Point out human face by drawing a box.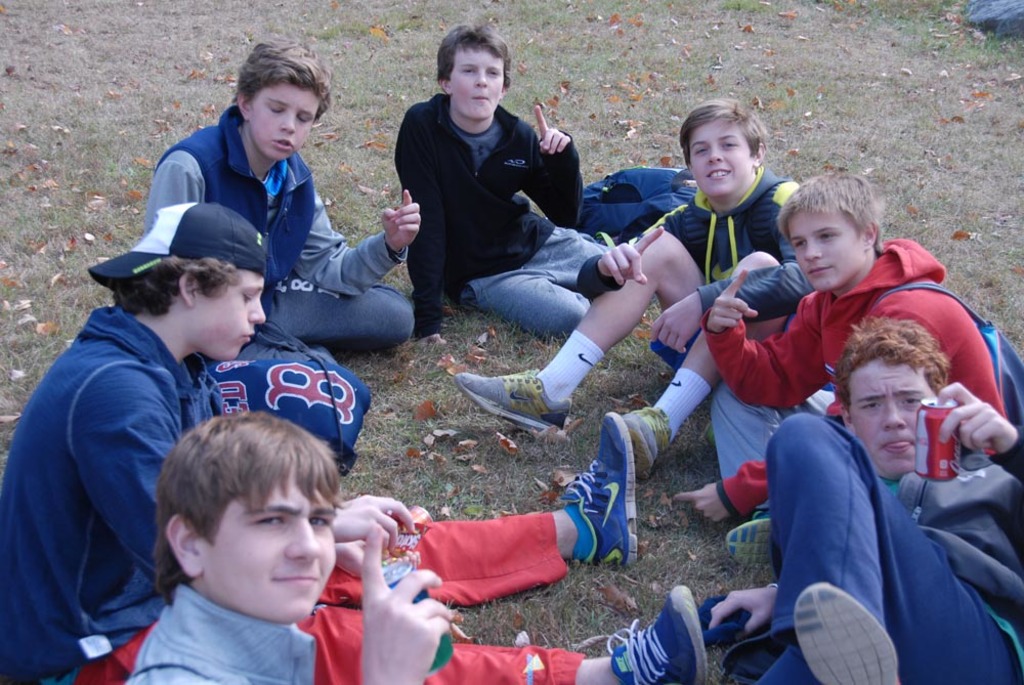
(786,208,867,290).
